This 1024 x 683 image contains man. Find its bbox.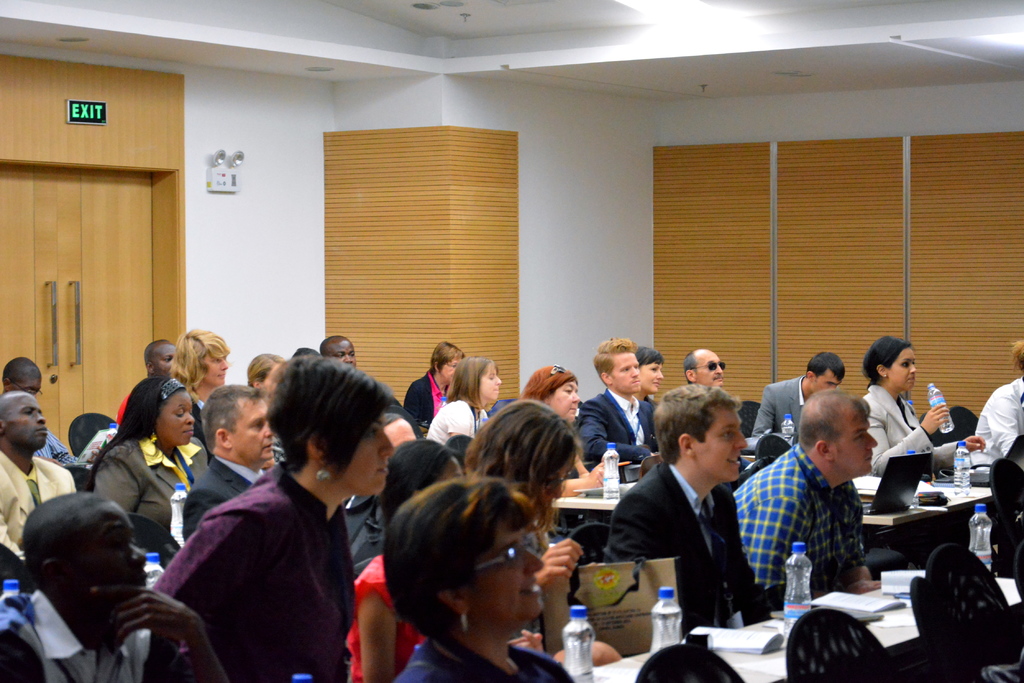
[x1=682, y1=350, x2=726, y2=390].
